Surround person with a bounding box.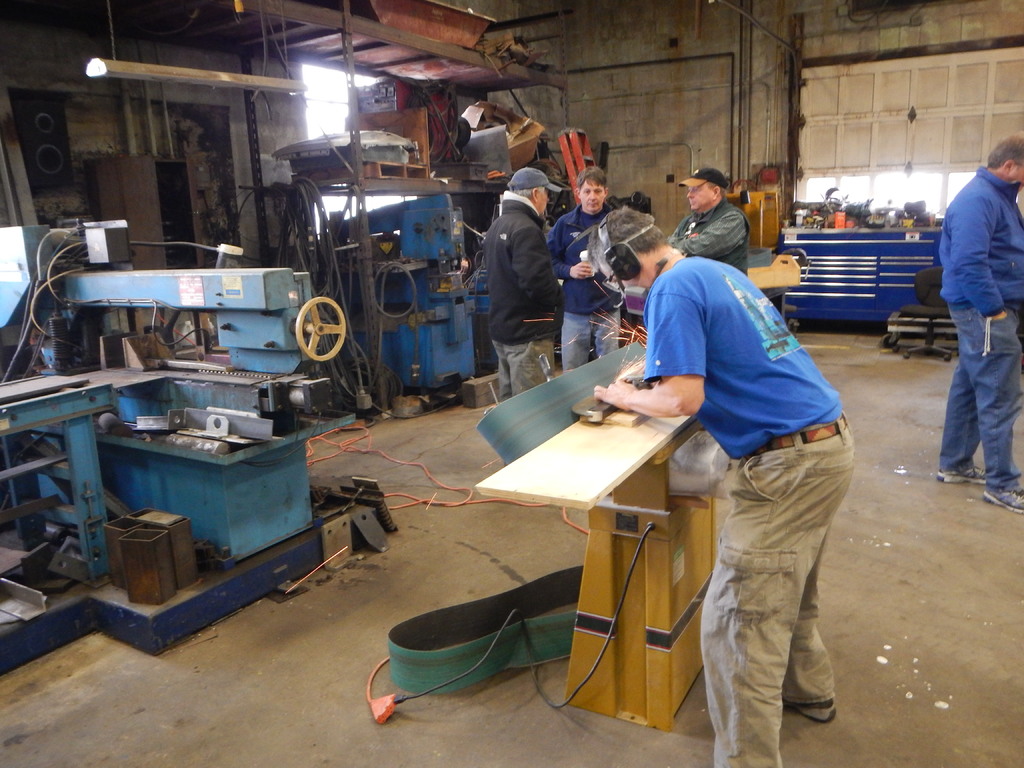
locate(664, 168, 747, 283).
